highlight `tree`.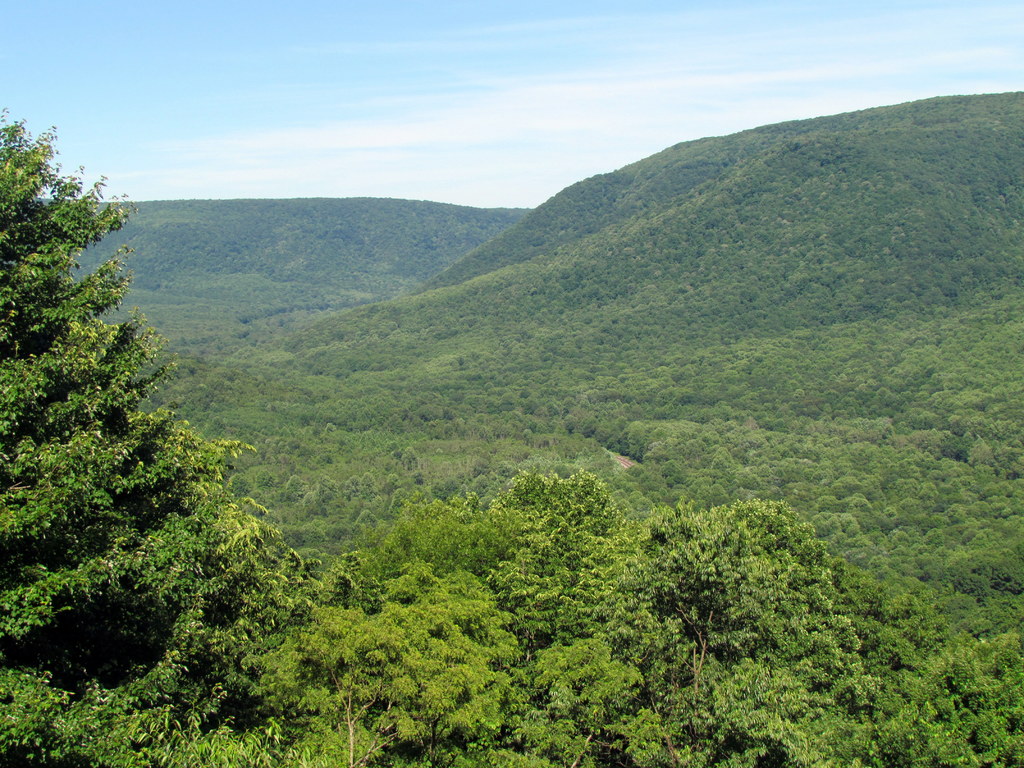
Highlighted region: pyautogui.locateOnScreen(27, 220, 314, 707).
